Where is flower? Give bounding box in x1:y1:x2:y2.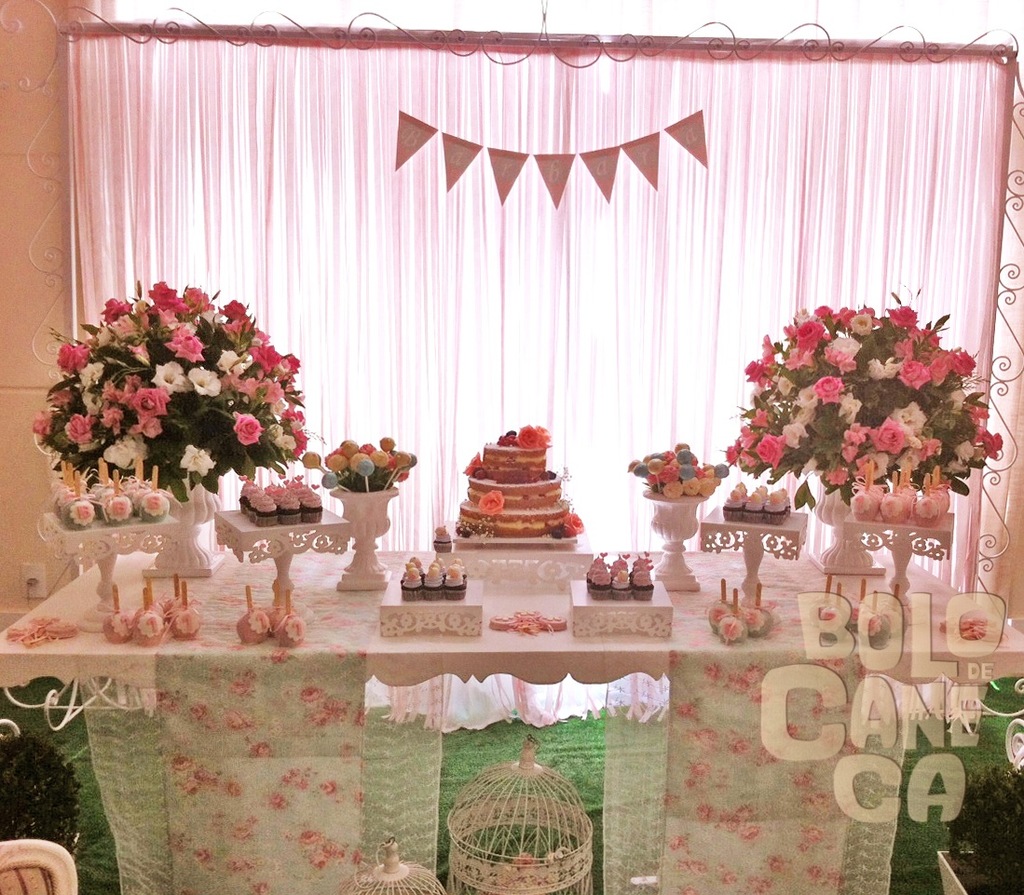
112:612:134:635.
